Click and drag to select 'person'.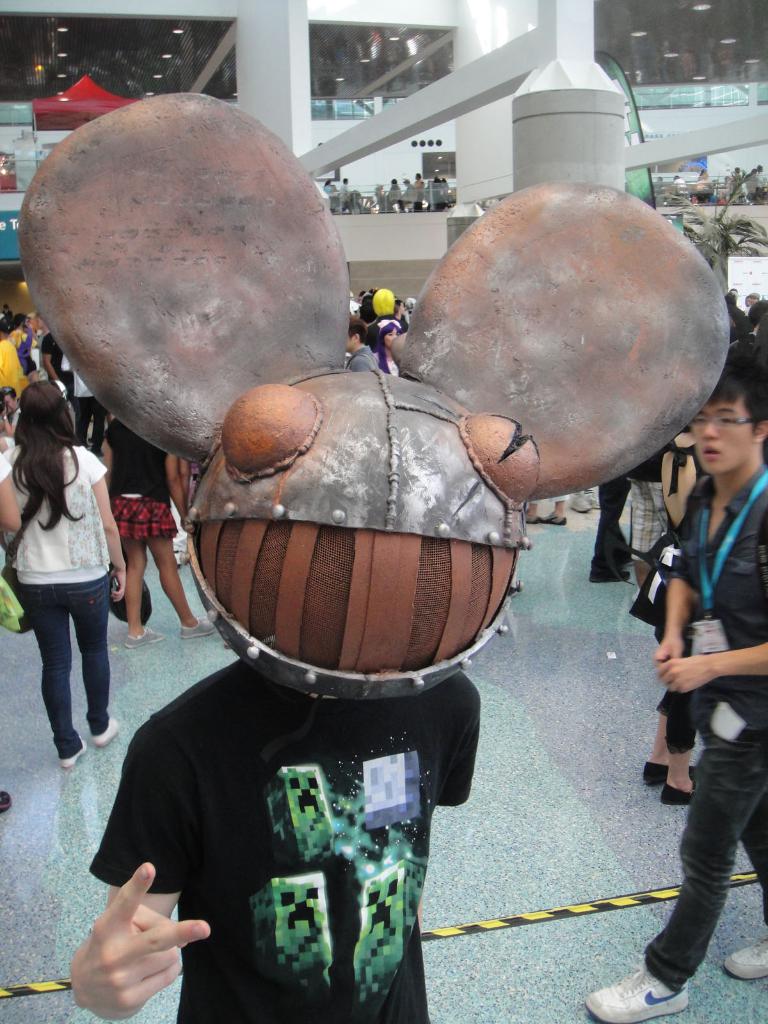
Selection: <box>617,435,696,624</box>.
